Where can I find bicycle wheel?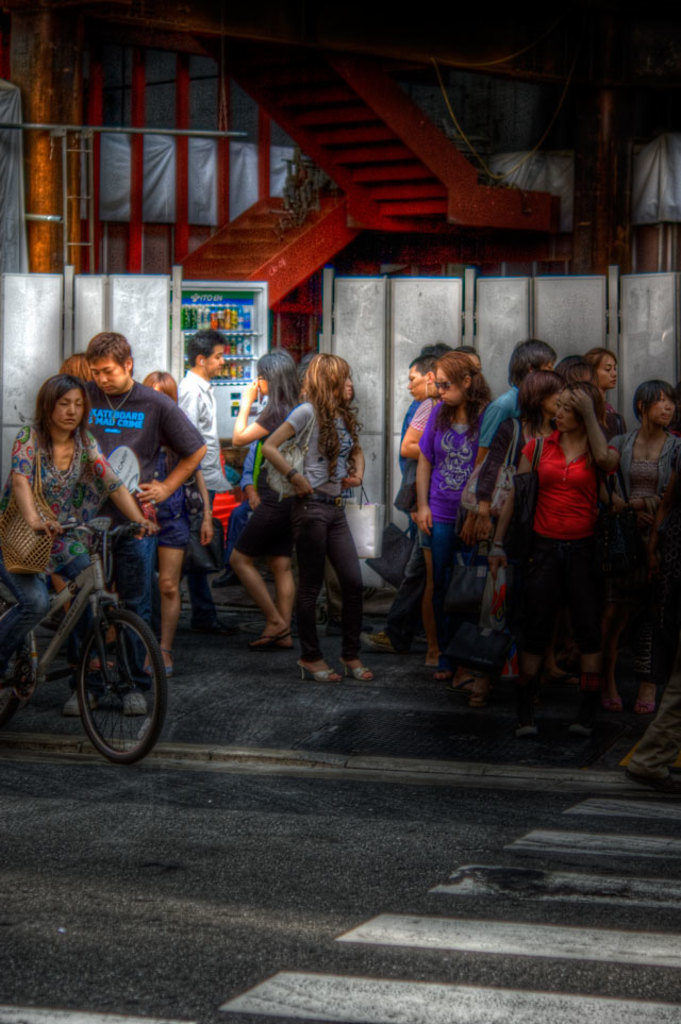
You can find it at BBox(56, 608, 154, 769).
